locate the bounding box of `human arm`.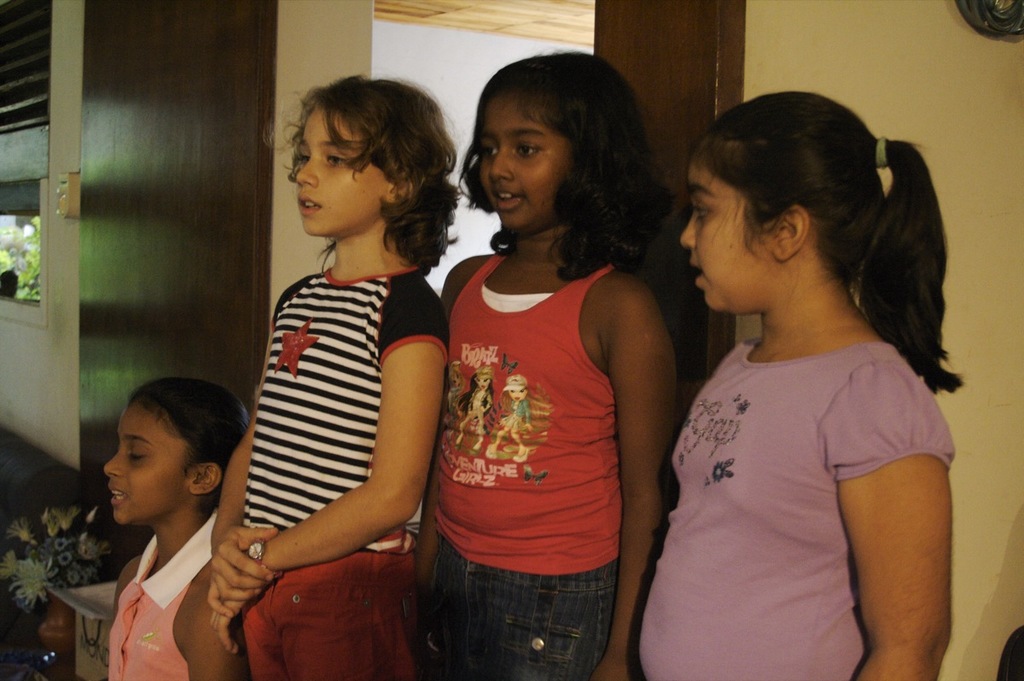
Bounding box: [x1=849, y1=406, x2=959, y2=659].
